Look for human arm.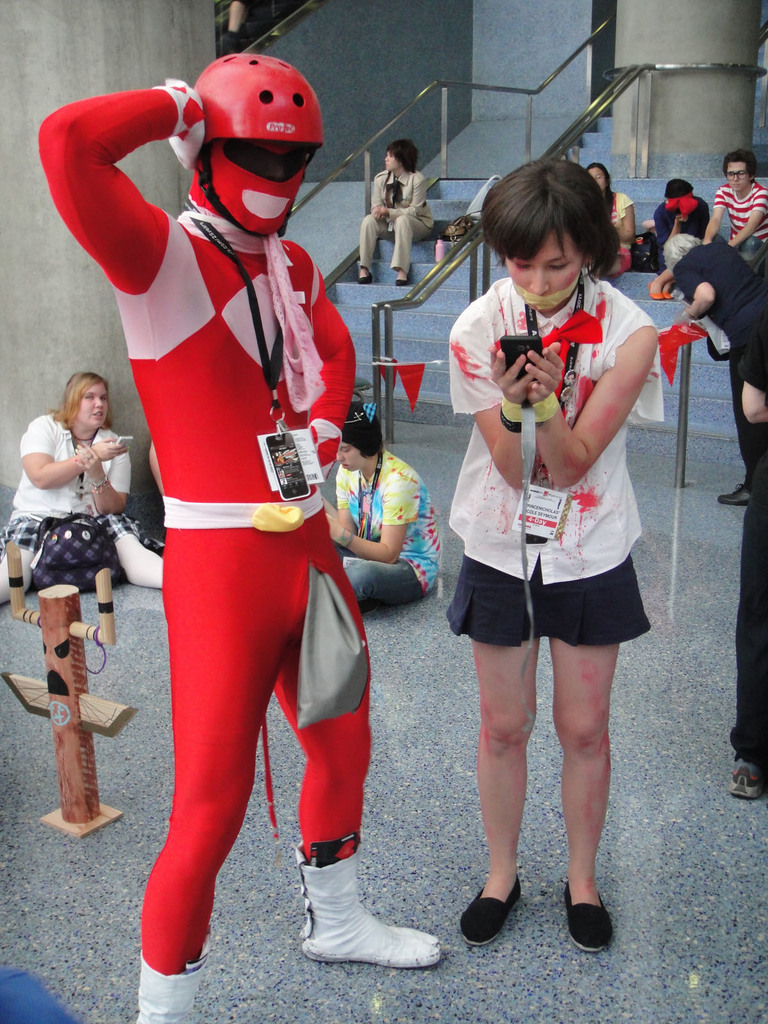
Found: [726, 186, 767, 247].
